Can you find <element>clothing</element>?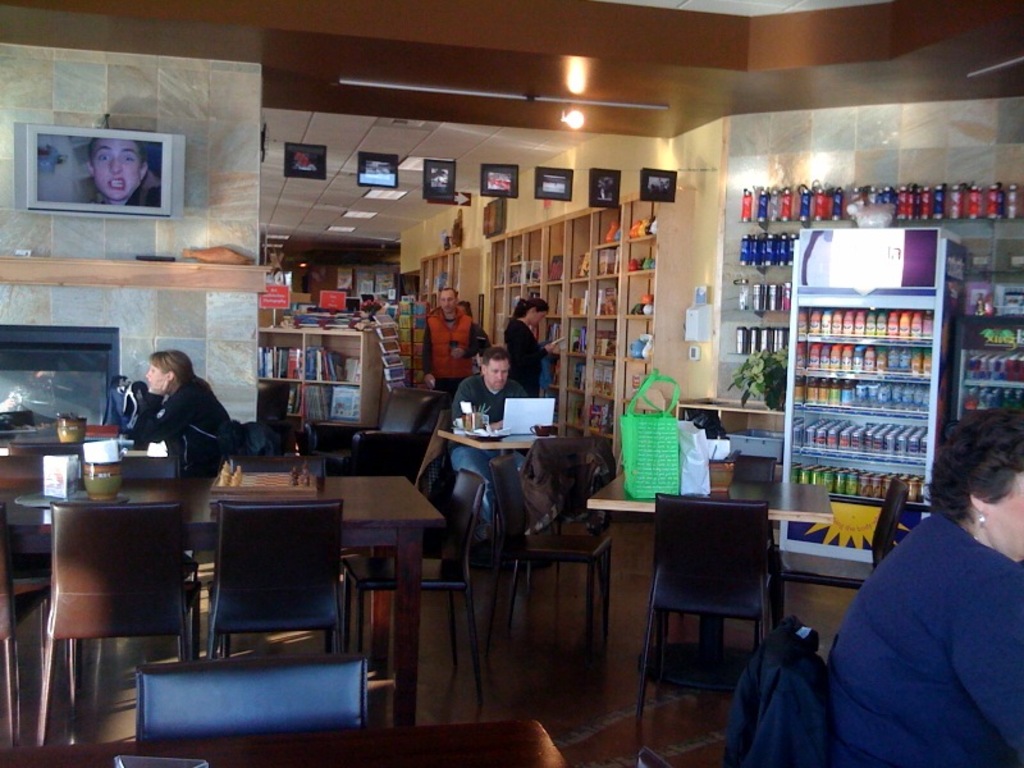
Yes, bounding box: box=[422, 302, 488, 396].
